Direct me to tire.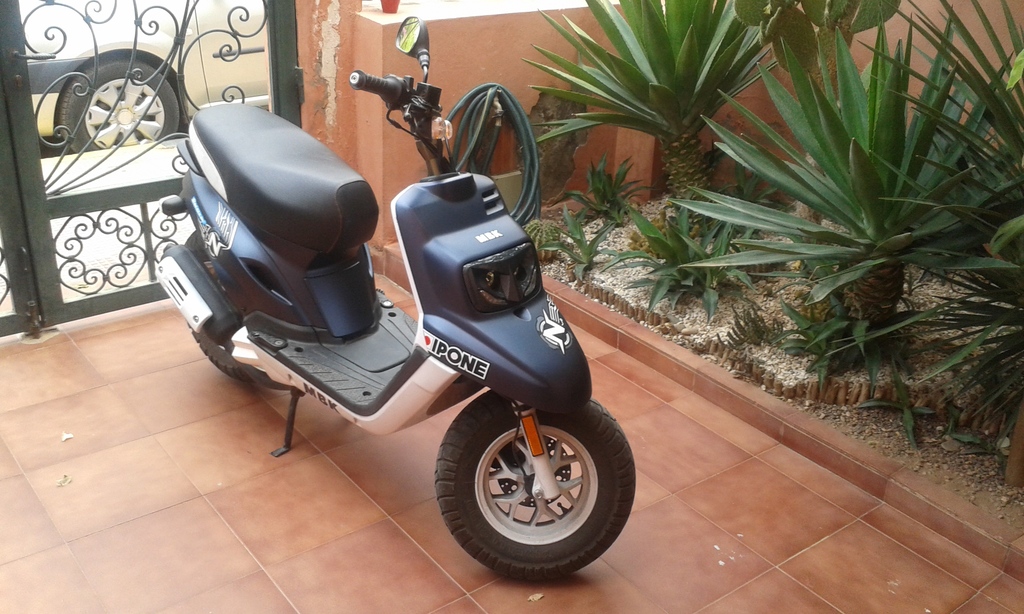
Direction: <region>188, 327, 249, 383</region>.
